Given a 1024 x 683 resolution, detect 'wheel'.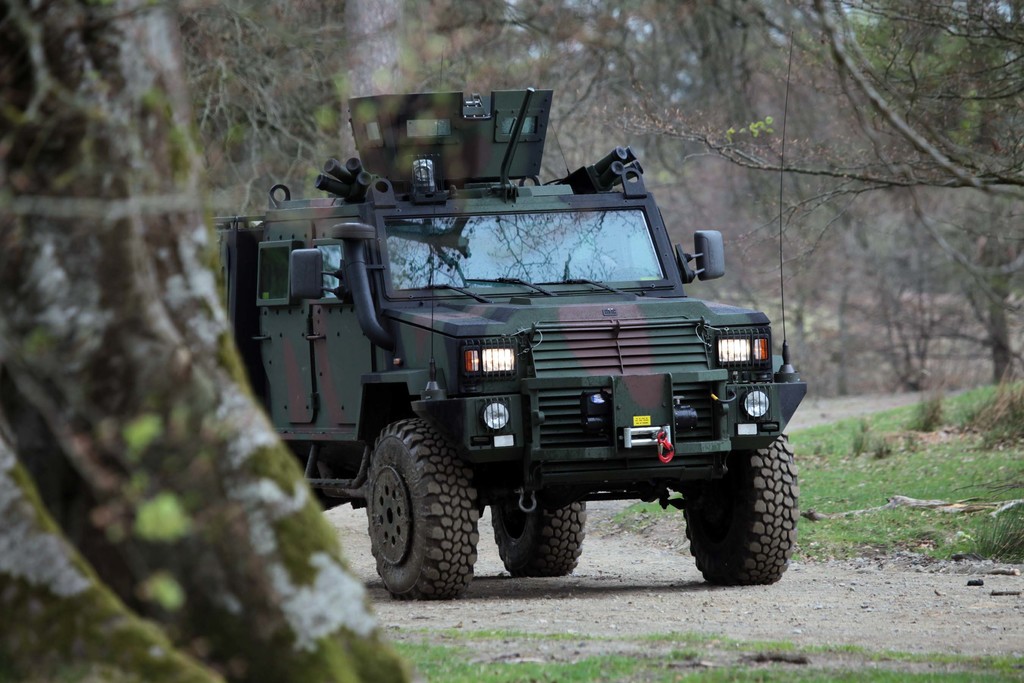
bbox=(361, 424, 484, 595).
